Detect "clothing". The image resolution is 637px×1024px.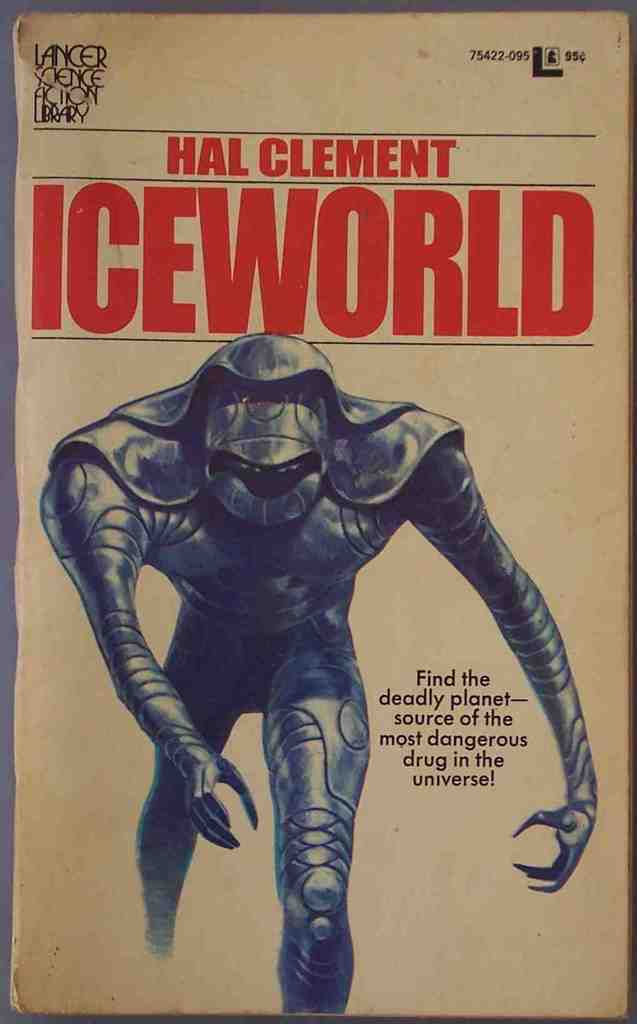
pyautogui.locateOnScreen(31, 339, 448, 890).
